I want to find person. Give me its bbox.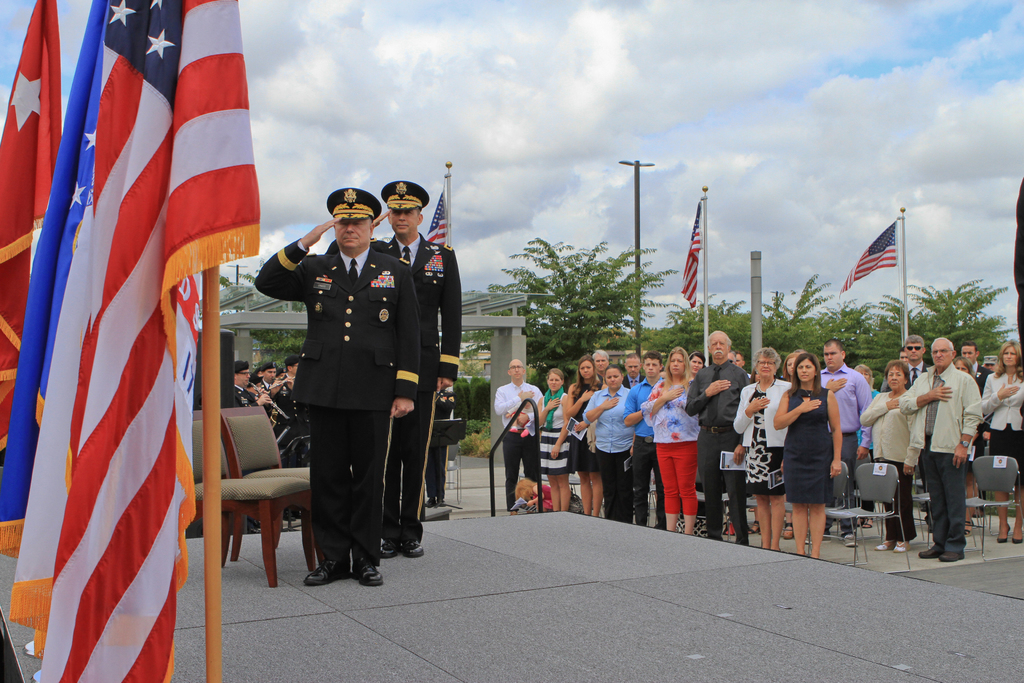
l=568, t=356, r=597, b=513.
